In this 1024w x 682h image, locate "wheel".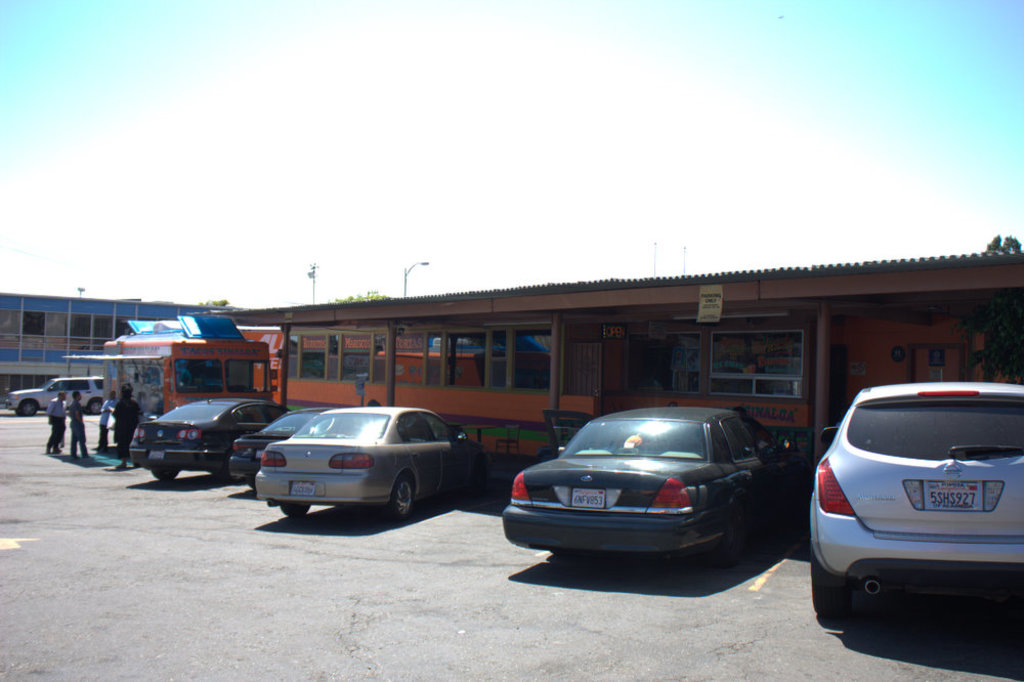
Bounding box: <box>150,464,184,486</box>.
